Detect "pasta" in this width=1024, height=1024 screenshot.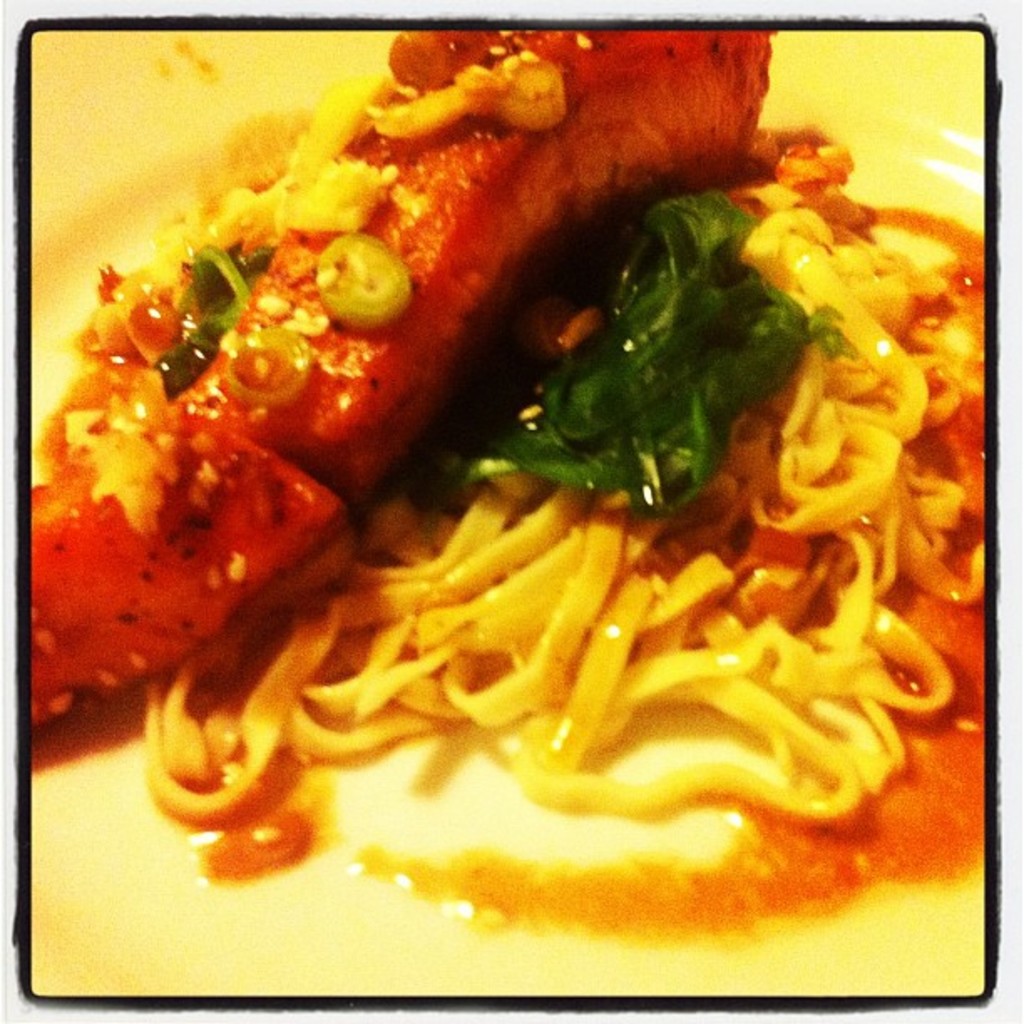
Detection: (x1=146, y1=134, x2=991, y2=833).
